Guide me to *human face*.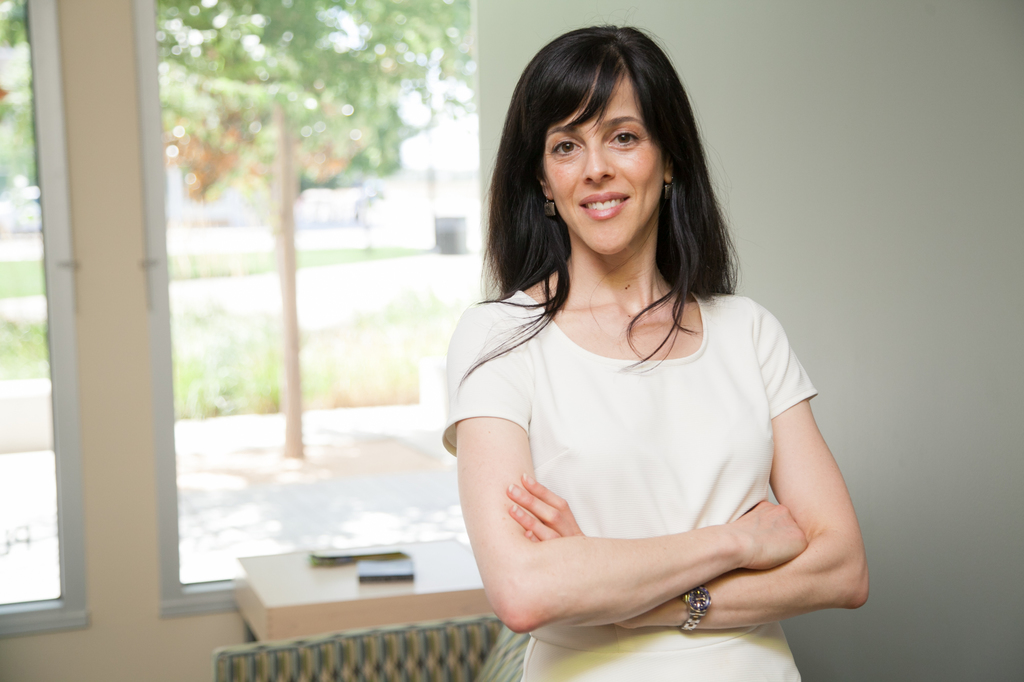
Guidance: [543, 71, 667, 257].
